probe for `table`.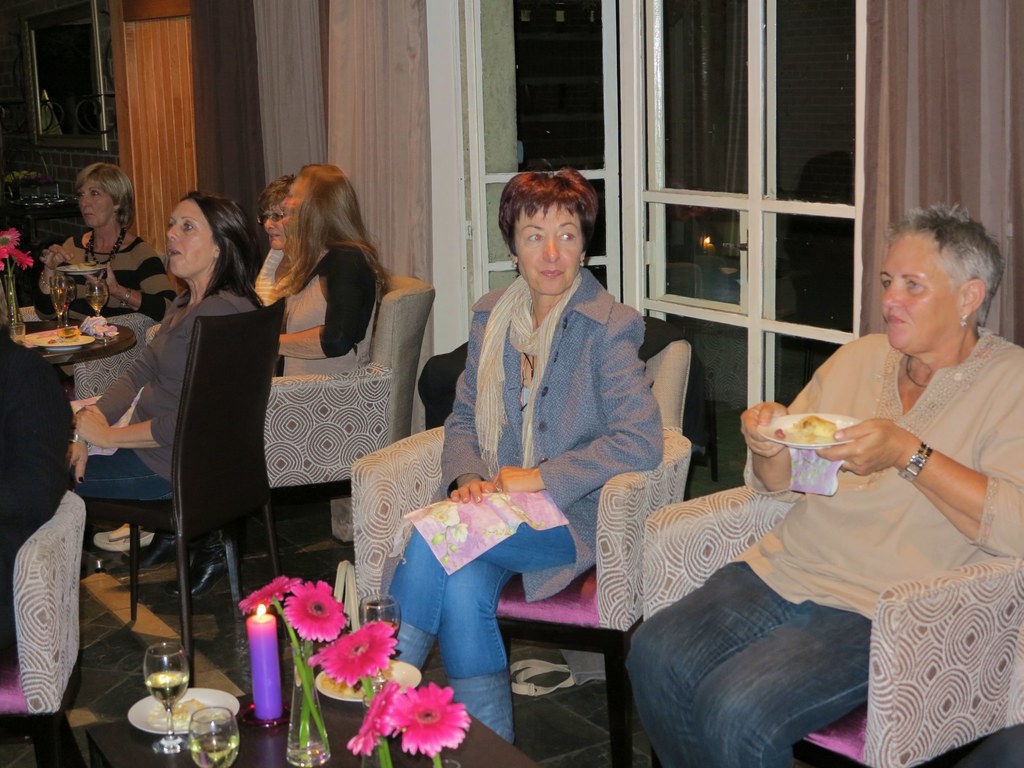
Probe result: (x1=0, y1=648, x2=534, y2=767).
